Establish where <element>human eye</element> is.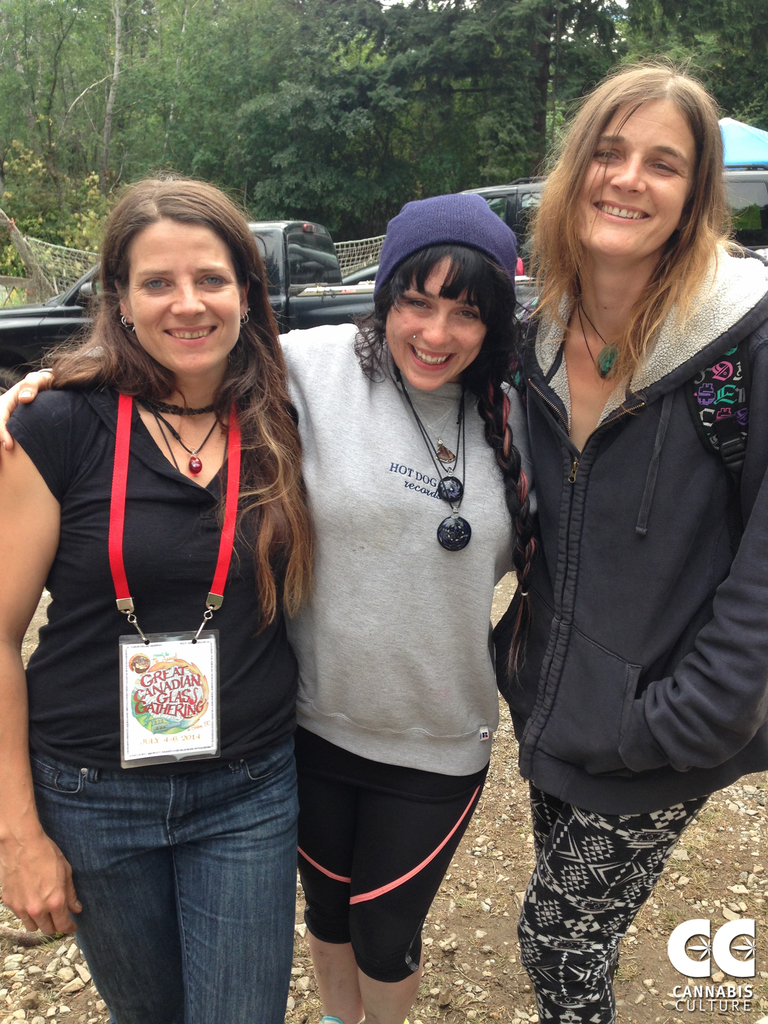
Established at 137,273,175,291.
